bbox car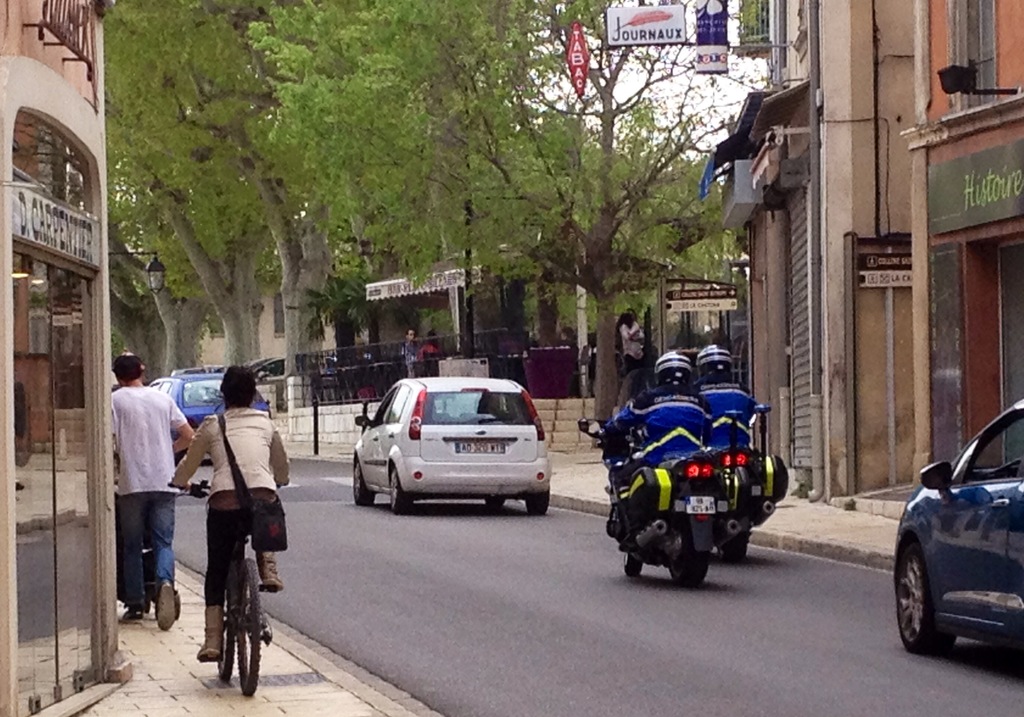
353/380/553/515
